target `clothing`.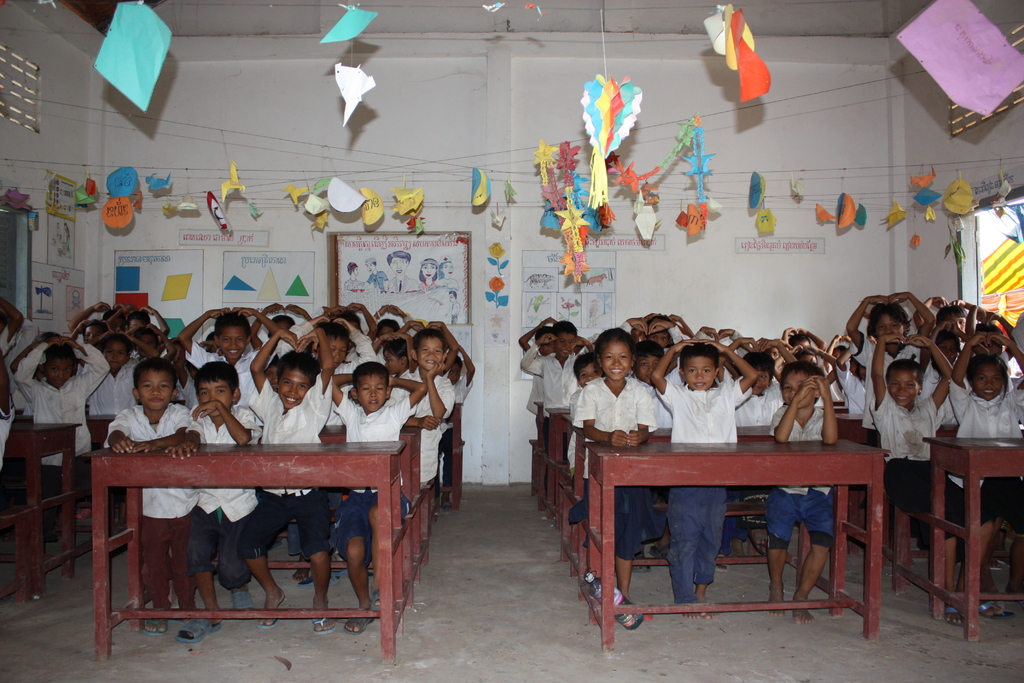
Target region: 368,271,388,292.
